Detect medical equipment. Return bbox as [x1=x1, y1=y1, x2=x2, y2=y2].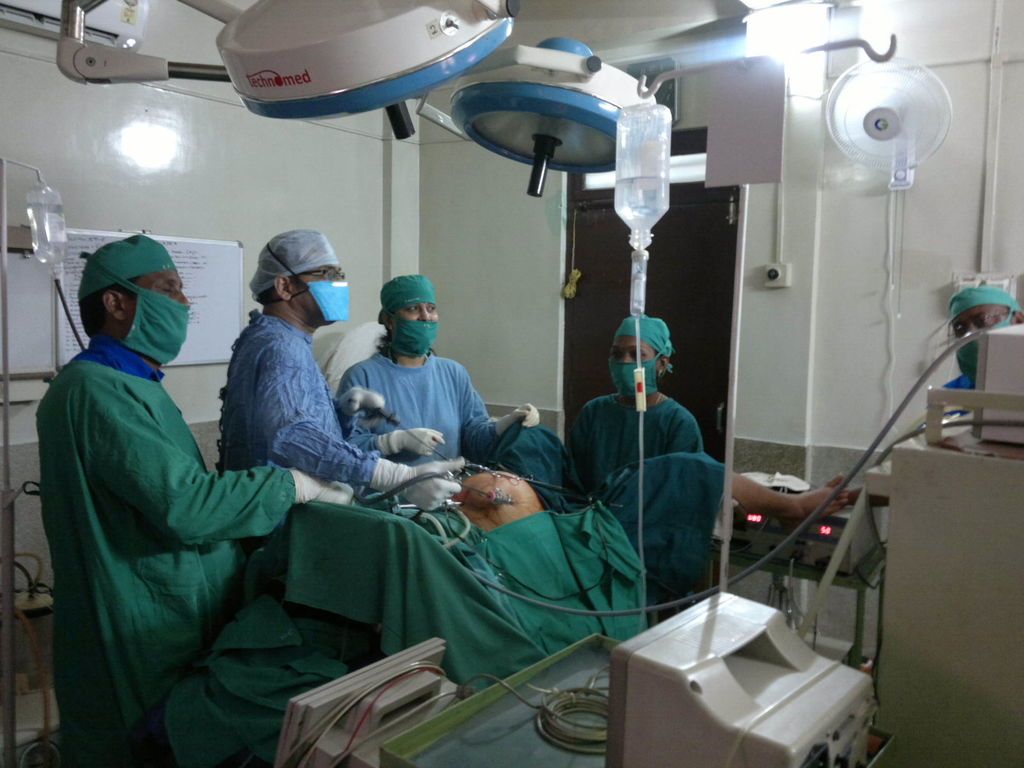
[x1=57, y1=0, x2=657, y2=197].
